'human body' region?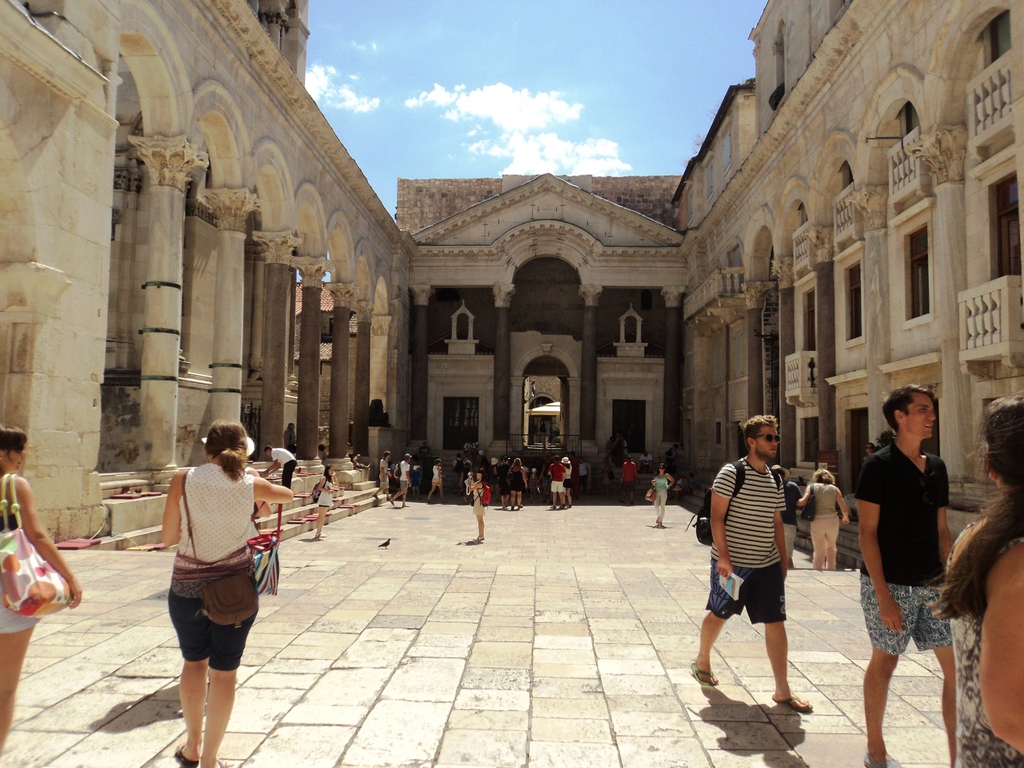
bbox=(0, 474, 83, 756)
